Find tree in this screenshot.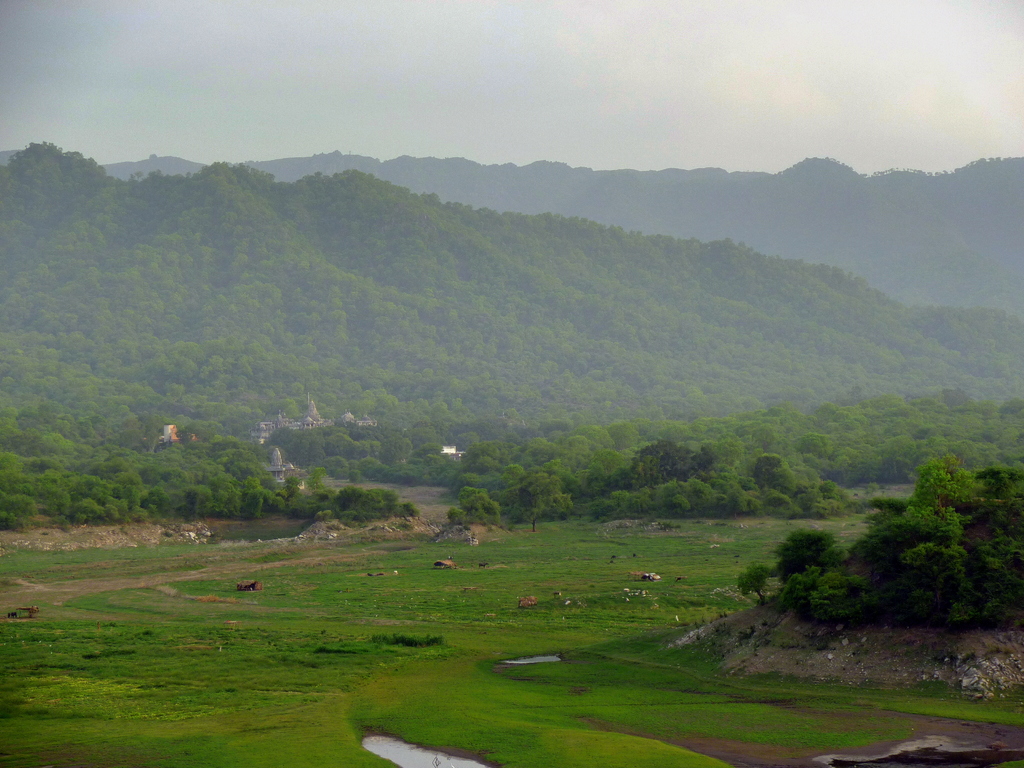
The bounding box for tree is box(795, 454, 980, 634).
